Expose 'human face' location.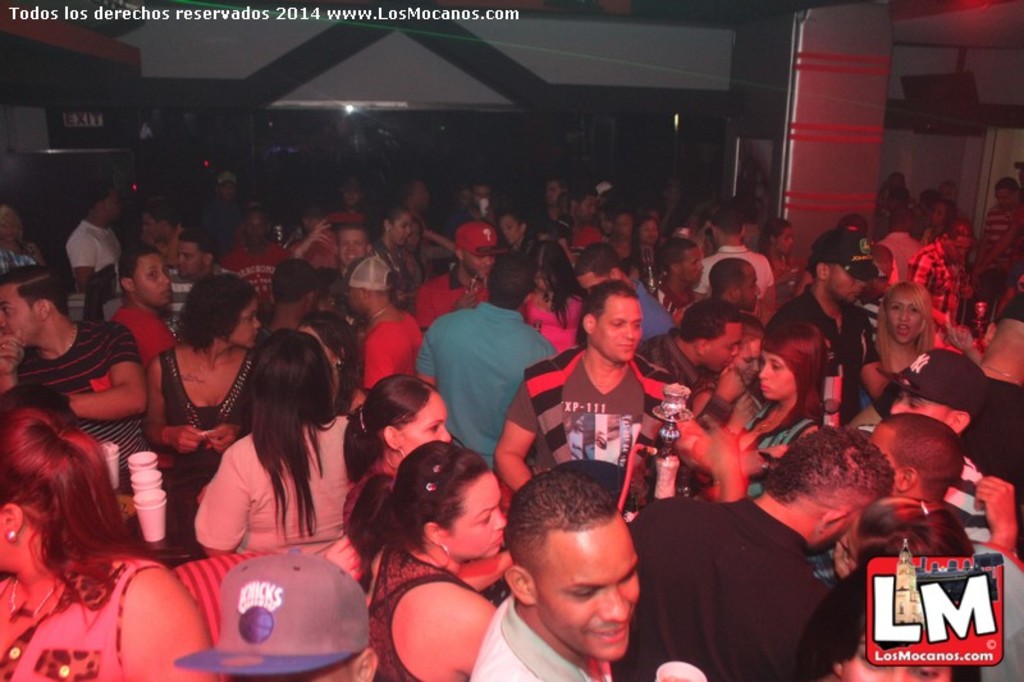
Exposed at {"left": 936, "top": 184, "right": 954, "bottom": 200}.
